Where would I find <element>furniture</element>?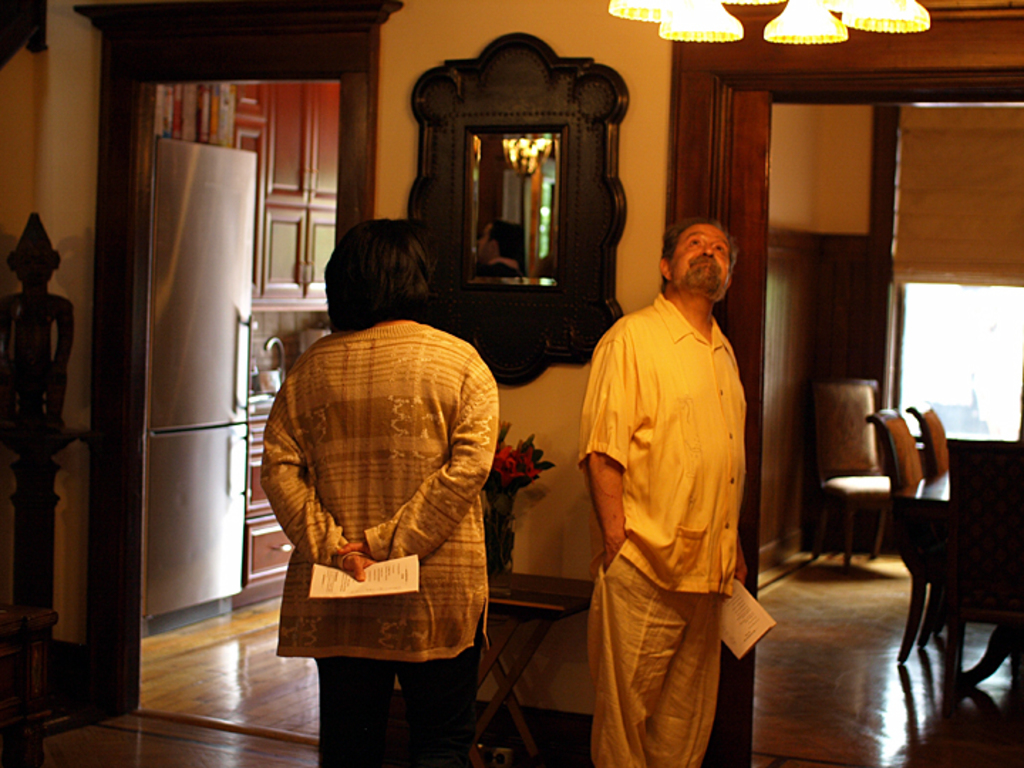
At 949, 438, 1023, 708.
